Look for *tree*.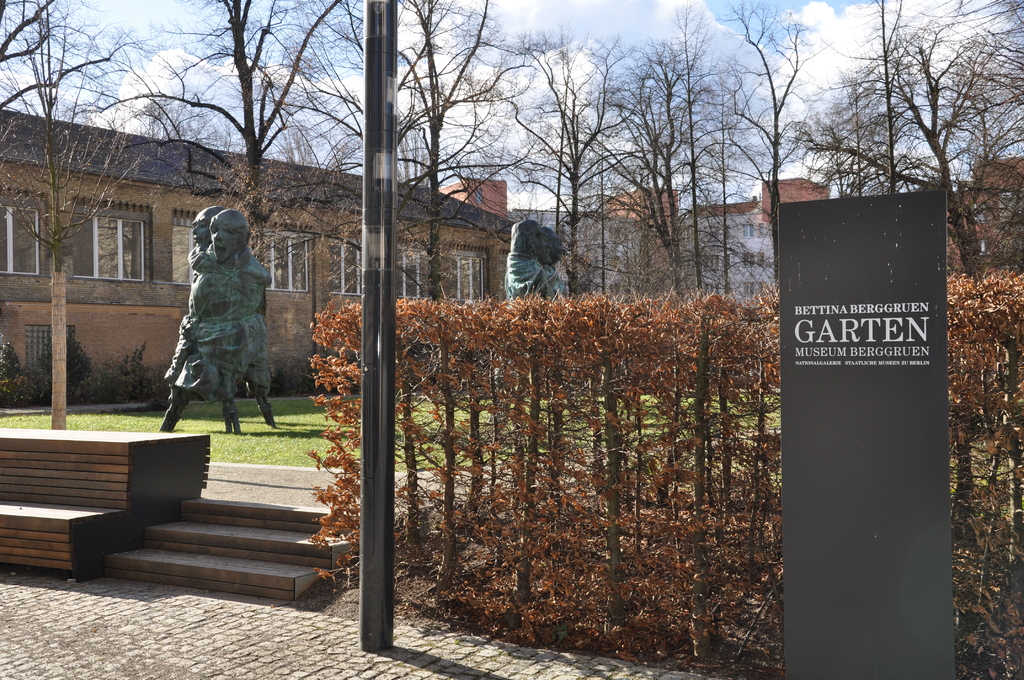
Found: box=[392, 0, 488, 368].
